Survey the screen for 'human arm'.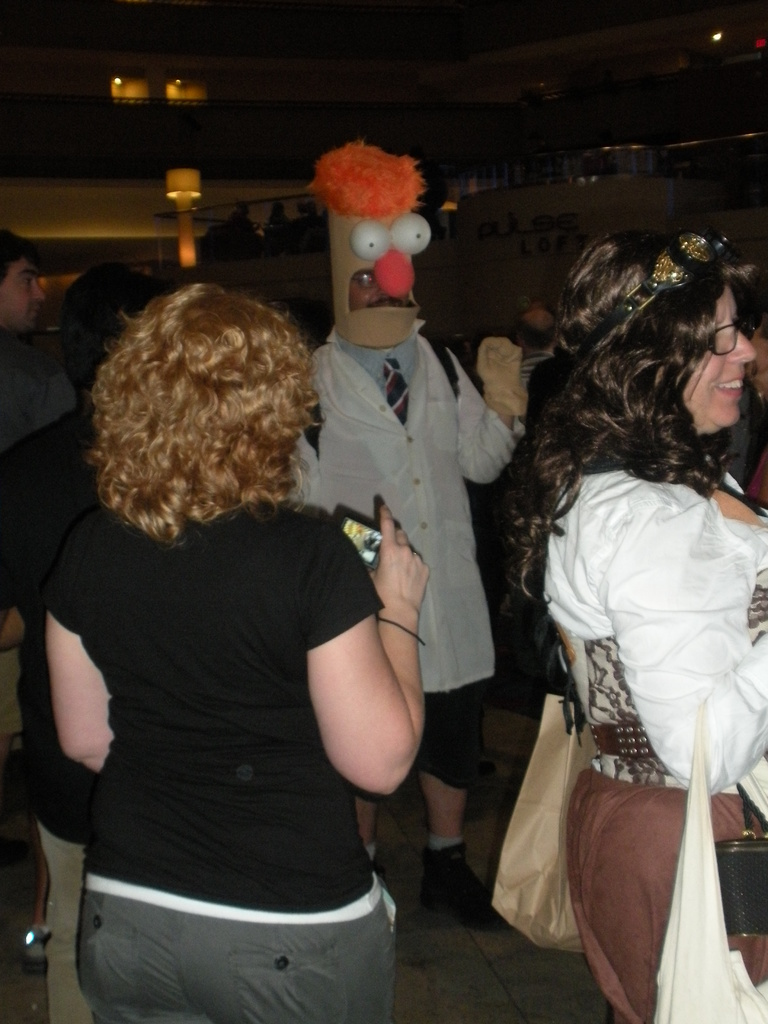
Survey found: (47, 547, 127, 776).
